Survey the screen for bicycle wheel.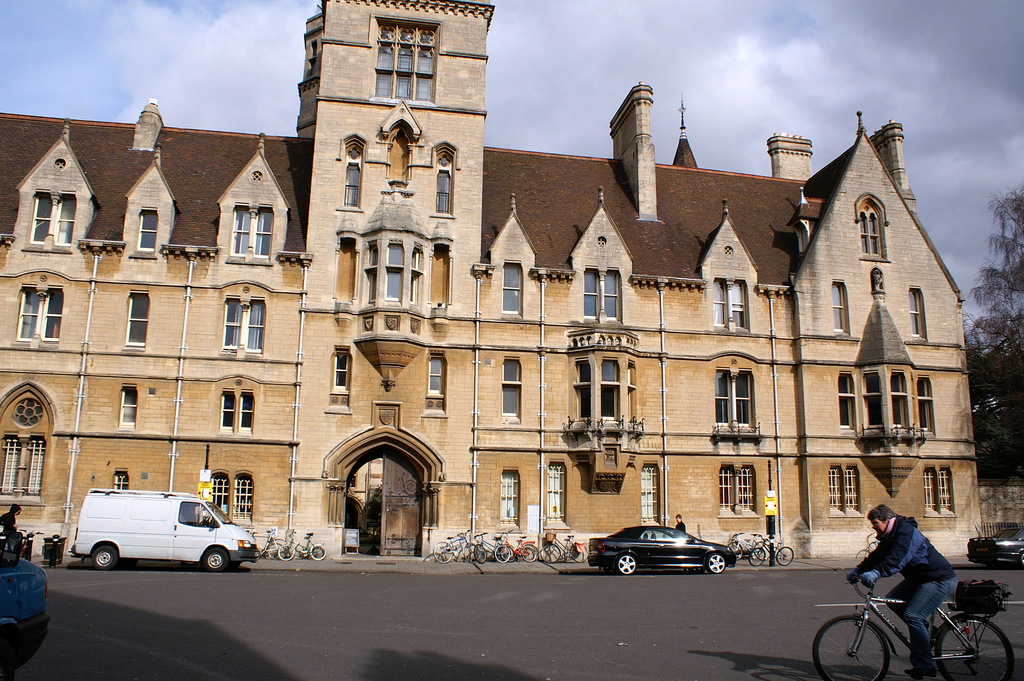
Survey found: locate(938, 614, 1015, 680).
